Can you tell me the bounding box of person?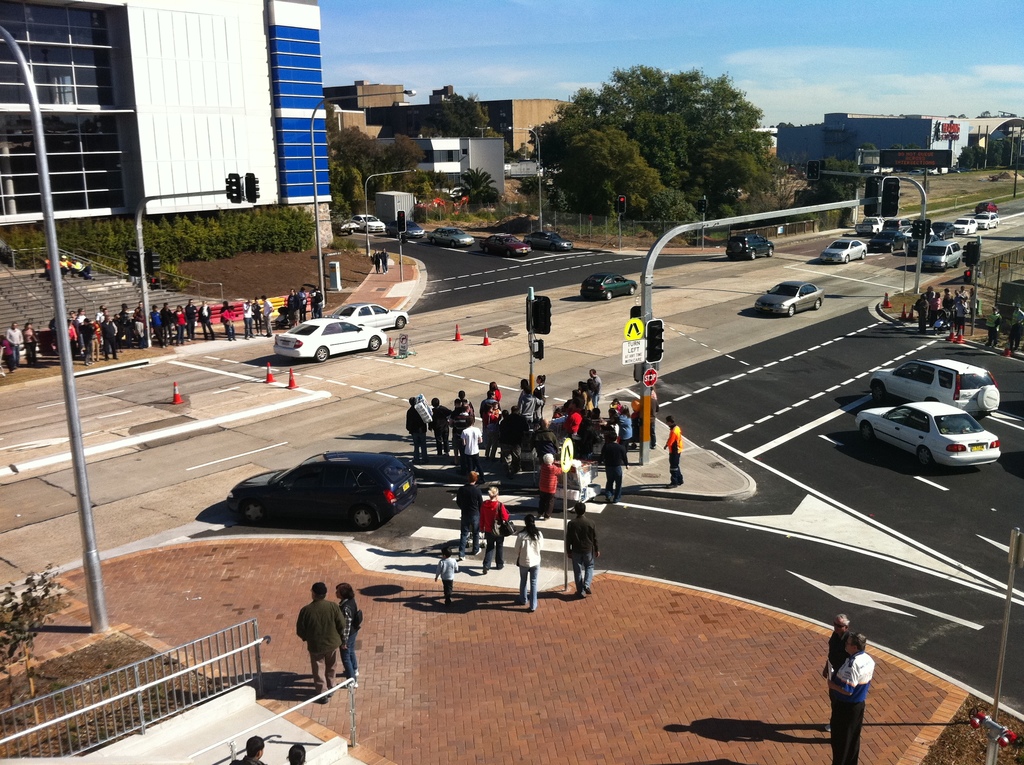
(372,252,380,277).
